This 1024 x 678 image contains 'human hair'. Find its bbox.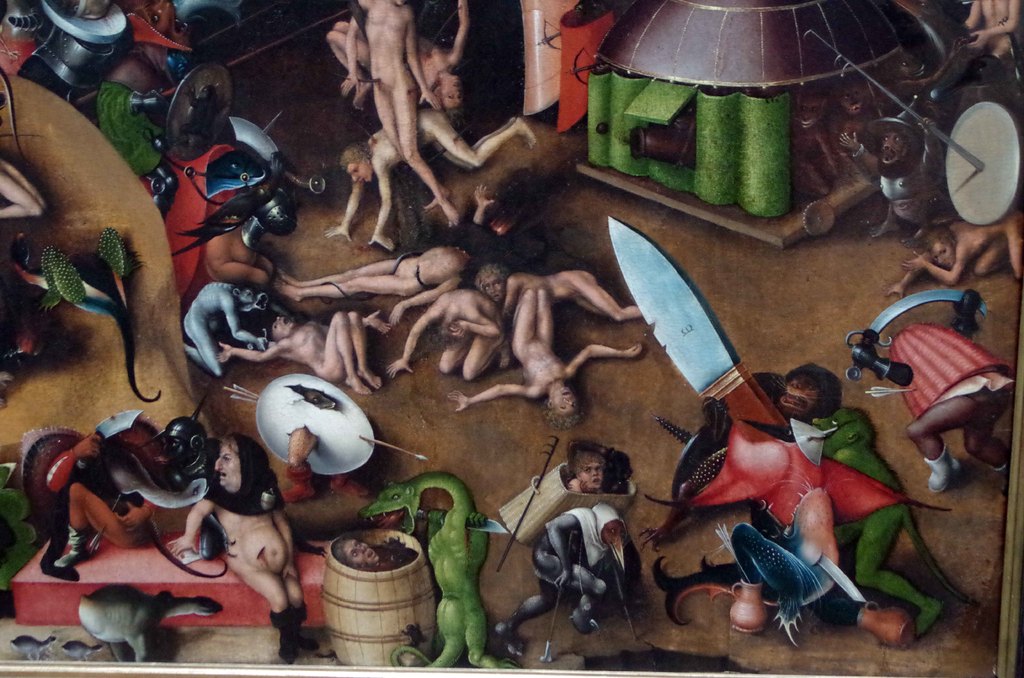
Rect(342, 143, 370, 168).
